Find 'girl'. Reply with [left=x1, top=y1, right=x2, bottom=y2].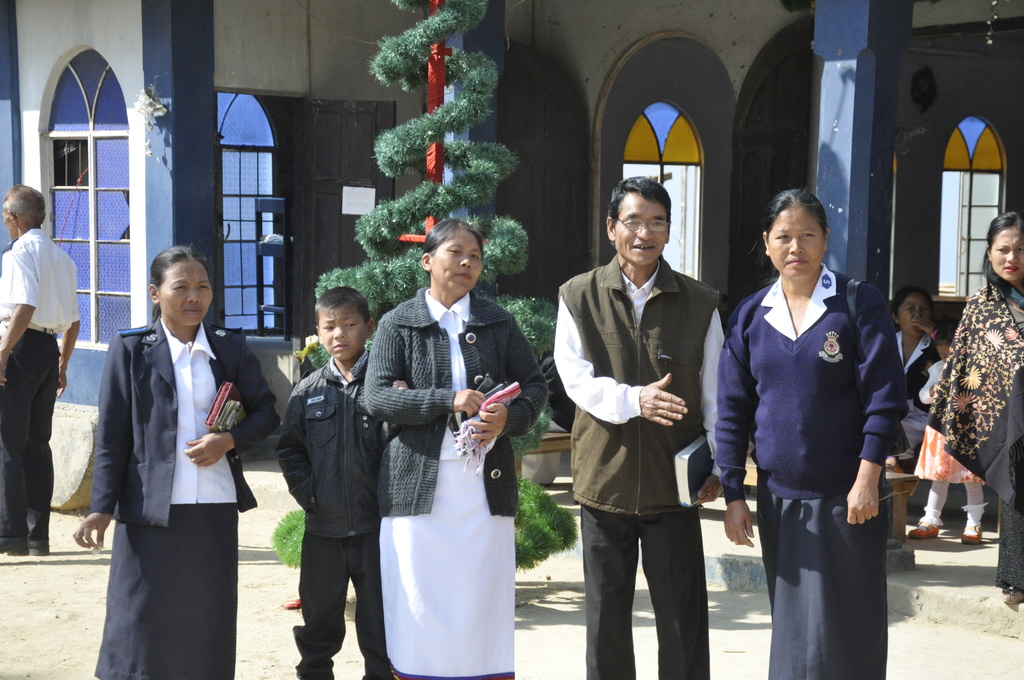
[left=712, top=185, right=897, bottom=672].
